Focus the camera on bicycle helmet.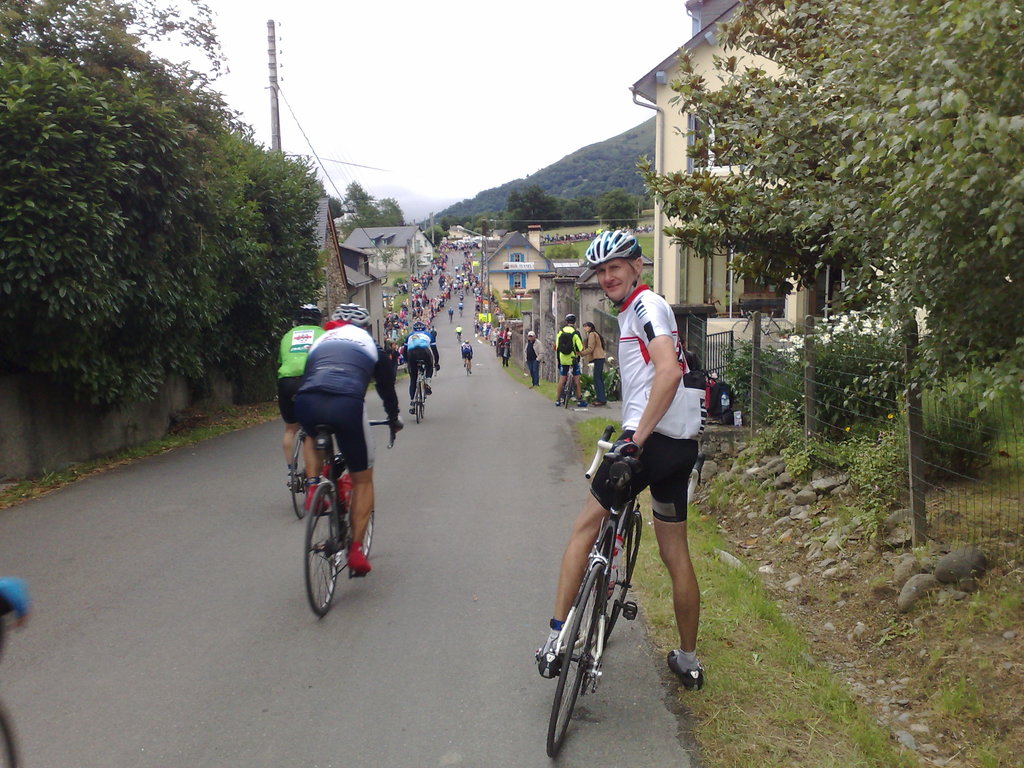
Focus region: [left=294, top=298, right=326, bottom=324].
